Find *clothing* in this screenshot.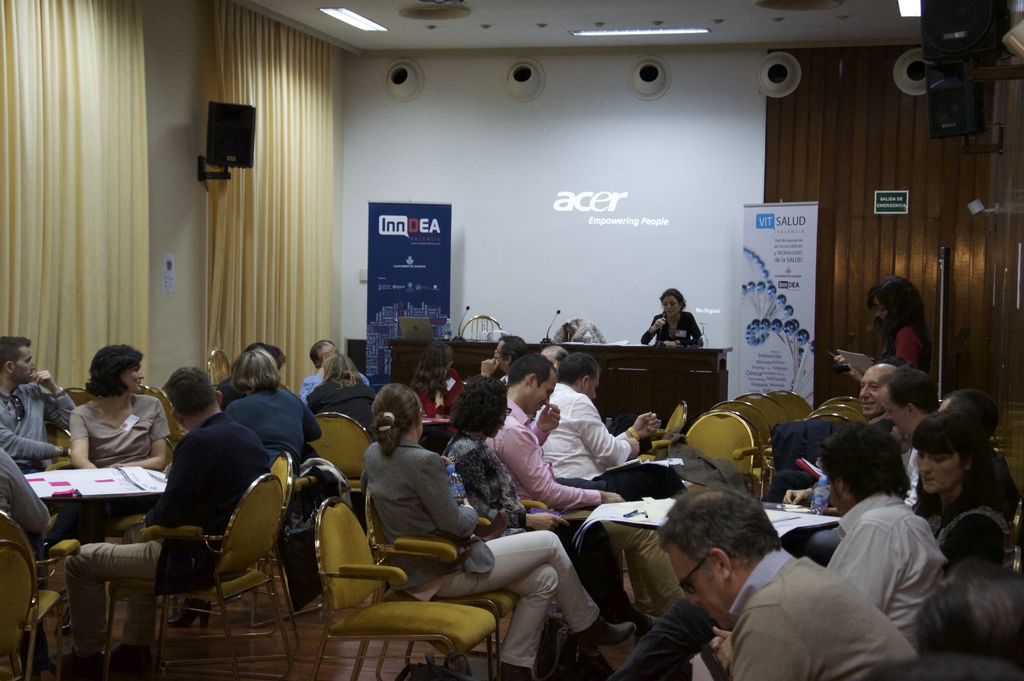
The bounding box for *clothing* is <box>74,396,171,469</box>.
